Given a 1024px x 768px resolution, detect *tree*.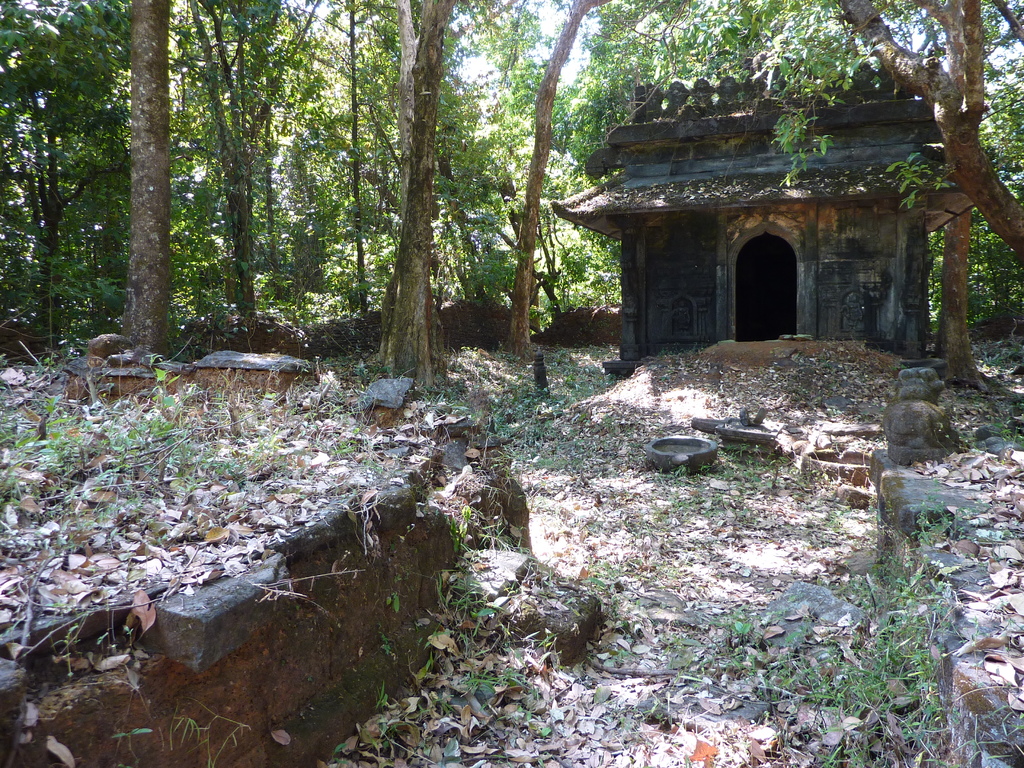
left=169, top=0, right=370, bottom=357.
